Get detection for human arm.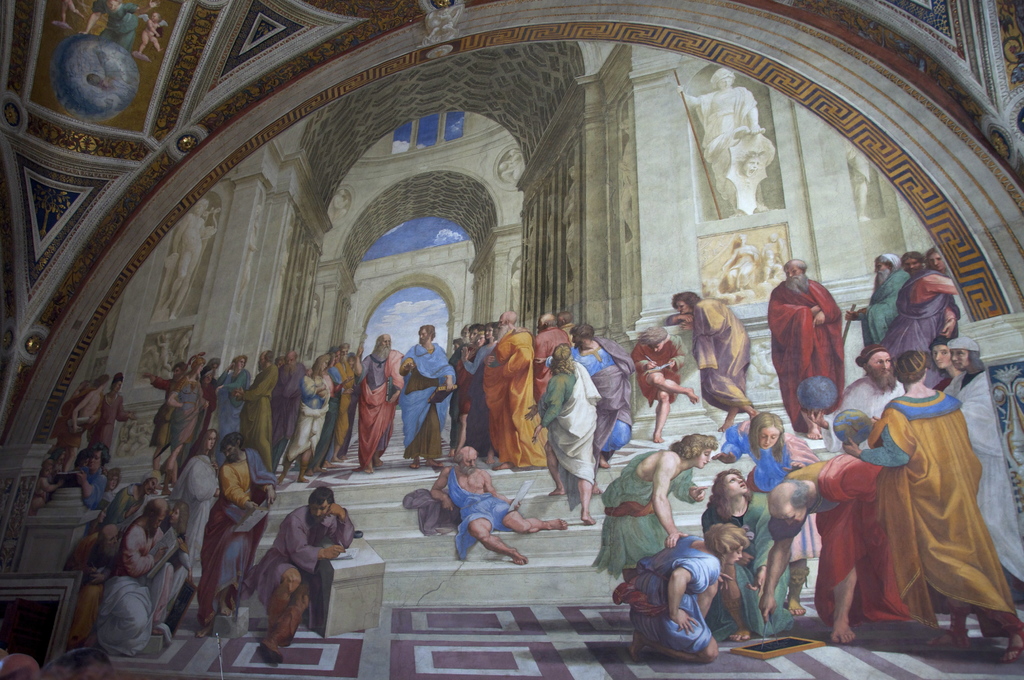
Detection: l=122, t=522, r=168, b=585.
